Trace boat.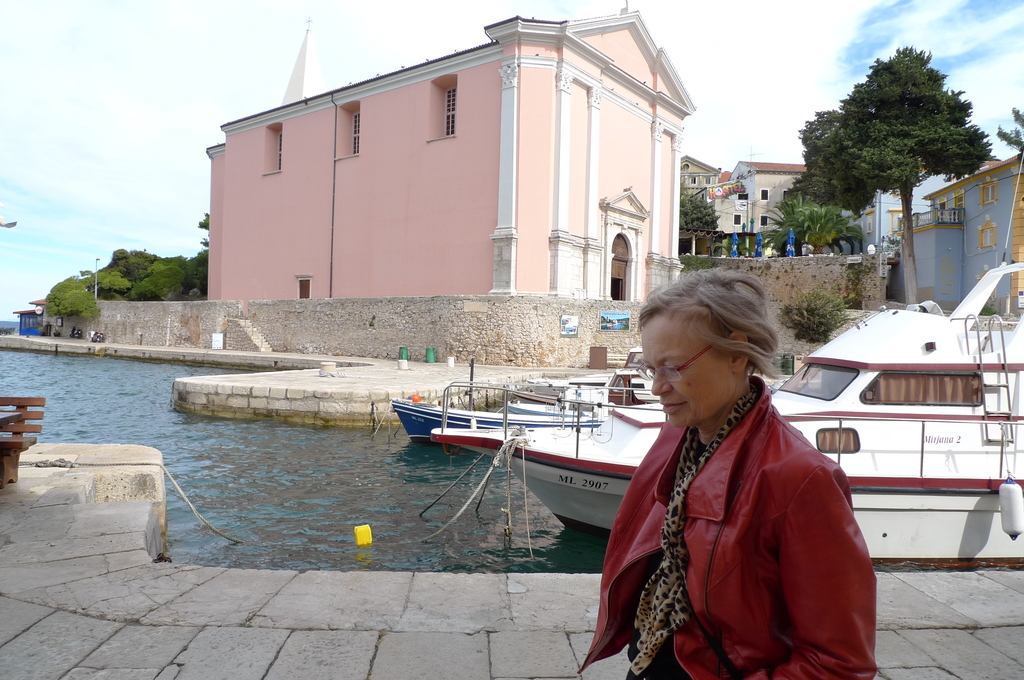
Traced to rect(425, 366, 645, 464).
